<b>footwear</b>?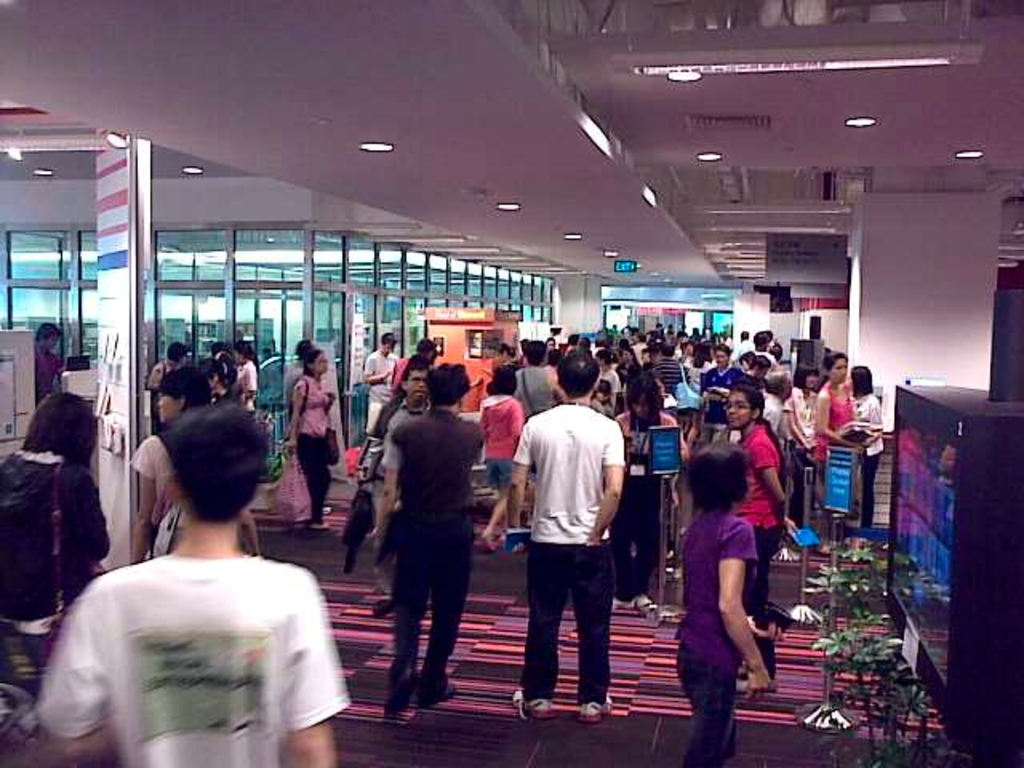
<box>736,678,771,691</box>
